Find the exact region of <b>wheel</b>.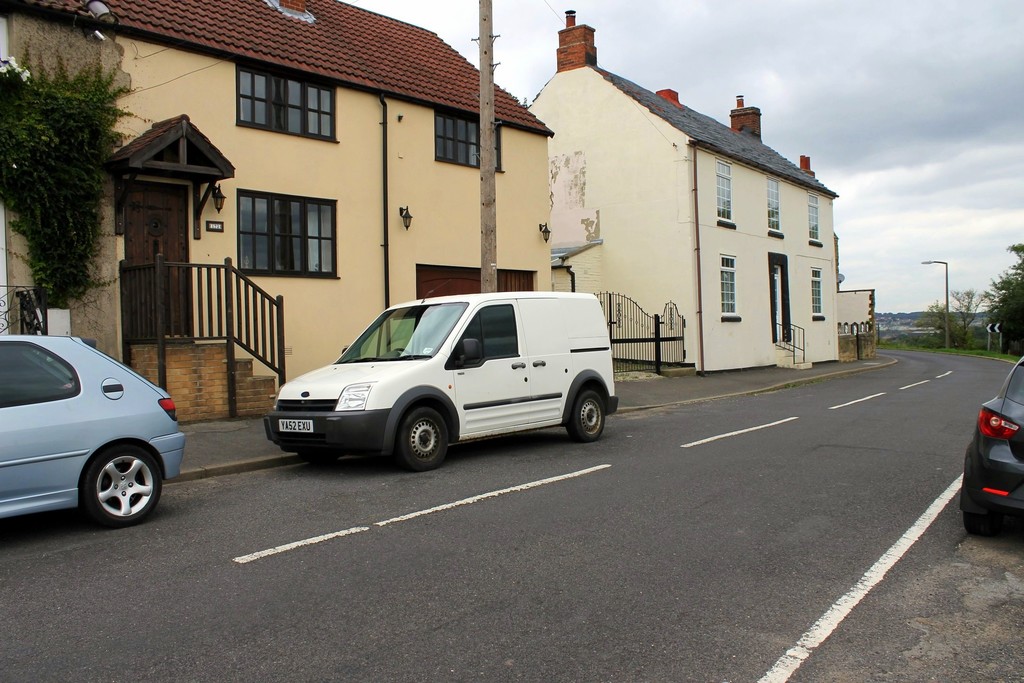
Exact region: pyautogui.locateOnScreen(65, 447, 150, 525).
